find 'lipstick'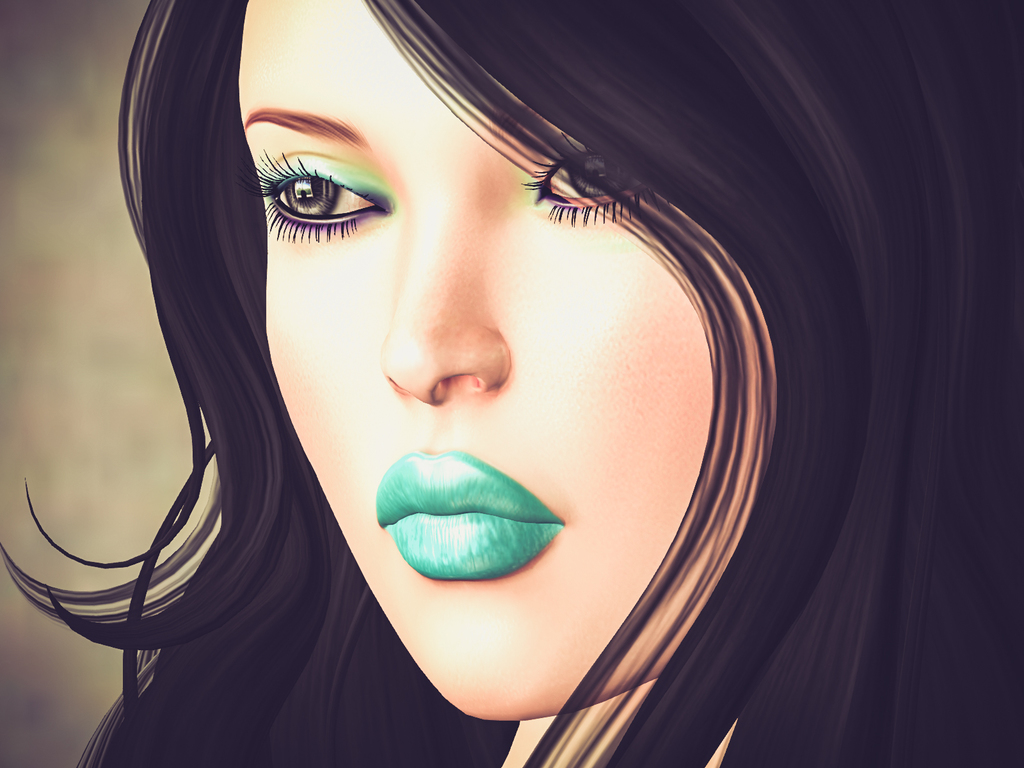
(375,447,567,584)
